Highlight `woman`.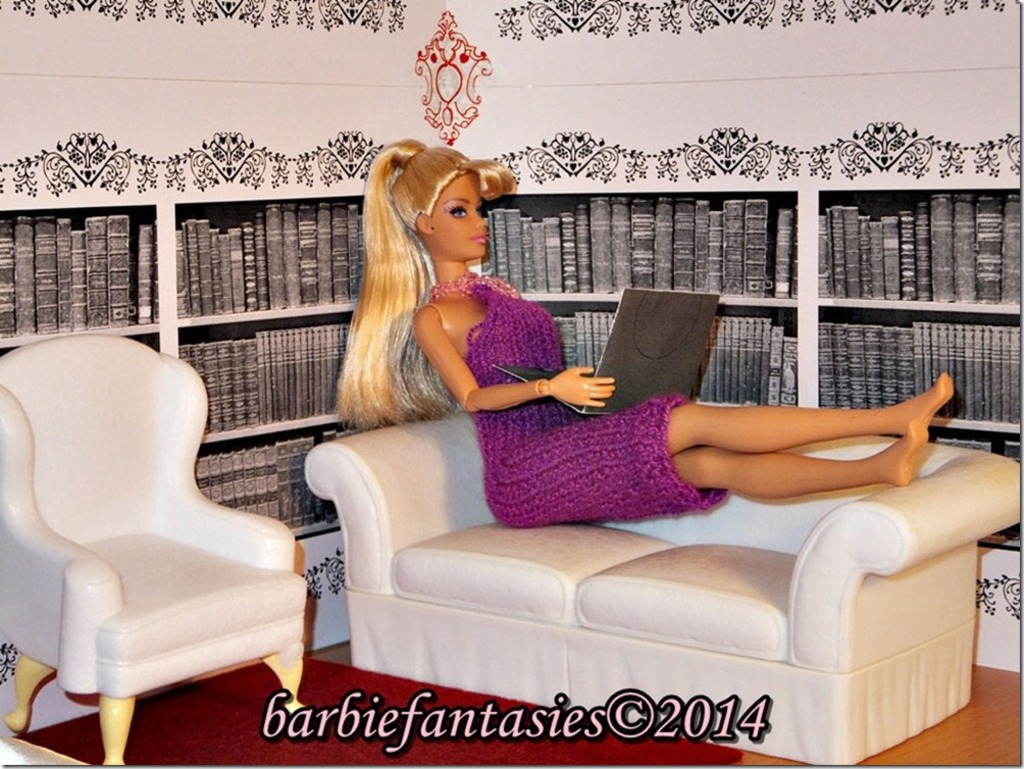
Highlighted region: crop(328, 134, 956, 537).
